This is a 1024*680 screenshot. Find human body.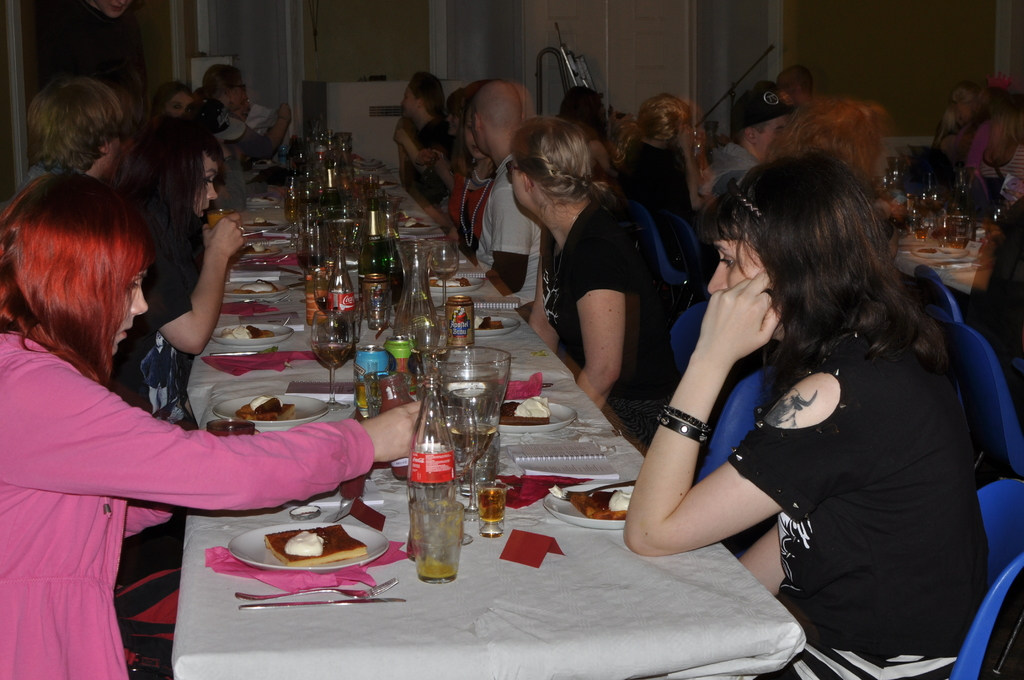
Bounding box: (x1=708, y1=72, x2=790, y2=216).
